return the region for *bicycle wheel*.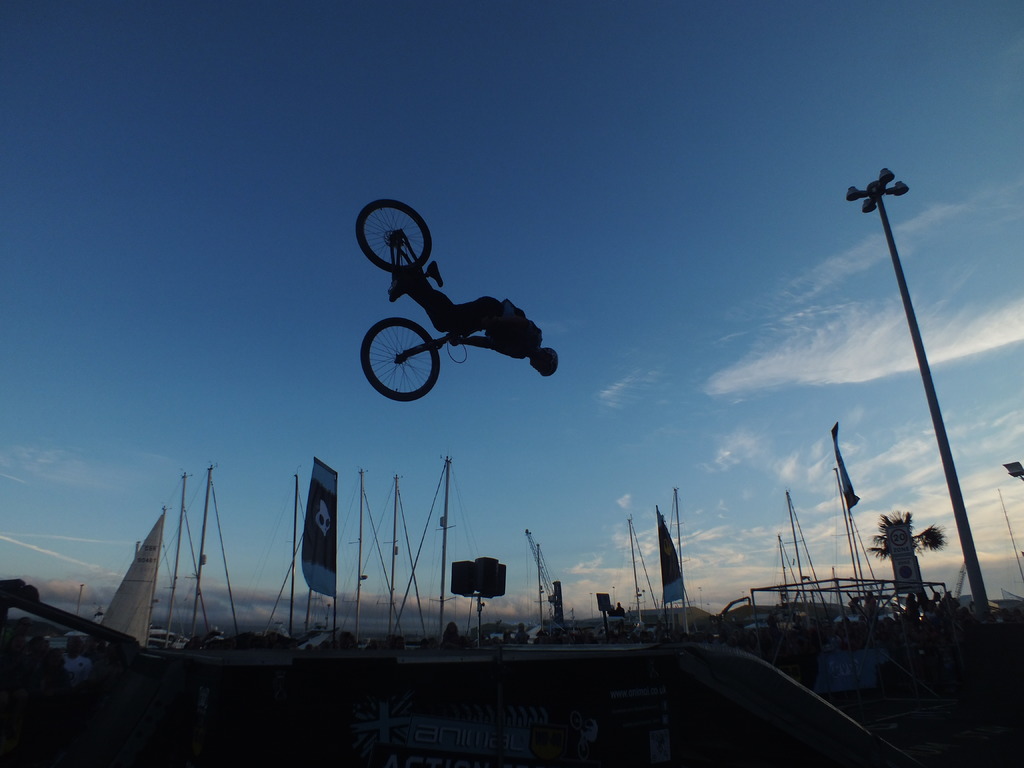
x1=360 y1=315 x2=442 y2=404.
